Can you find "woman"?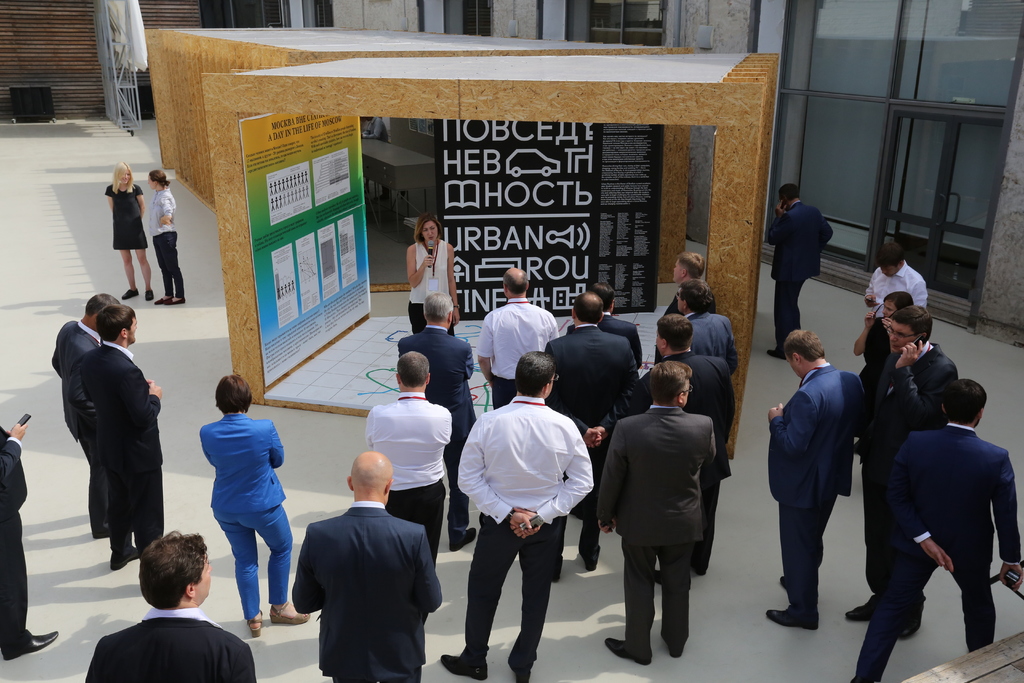
Yes, bounding box: [147,169,185,306].
